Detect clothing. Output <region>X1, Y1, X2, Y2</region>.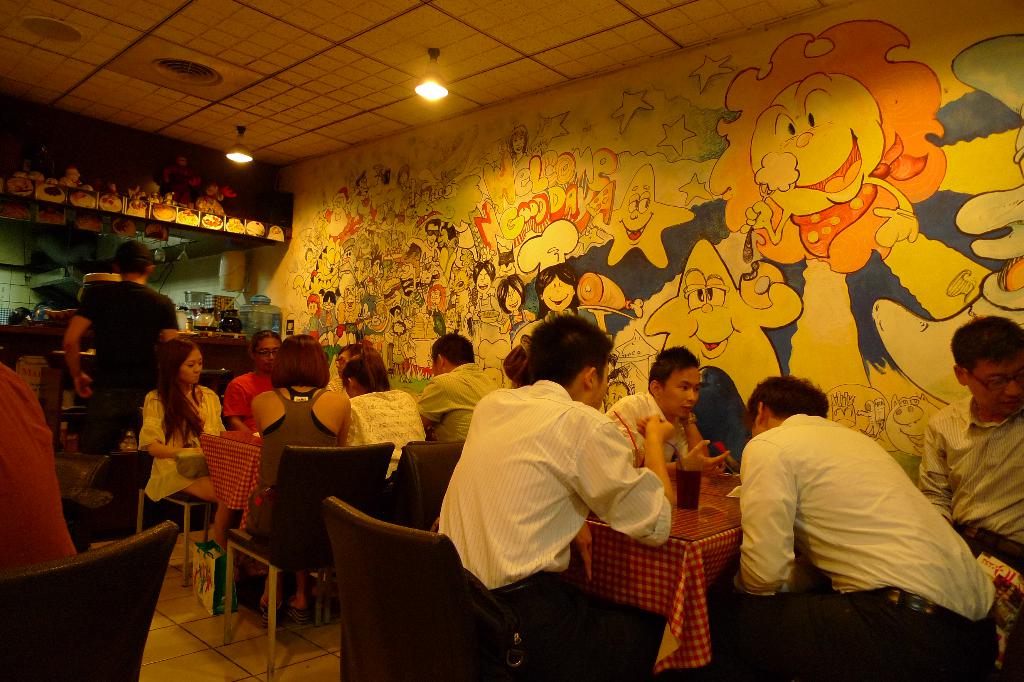
<region>0, 361, 77, 574</region>.
